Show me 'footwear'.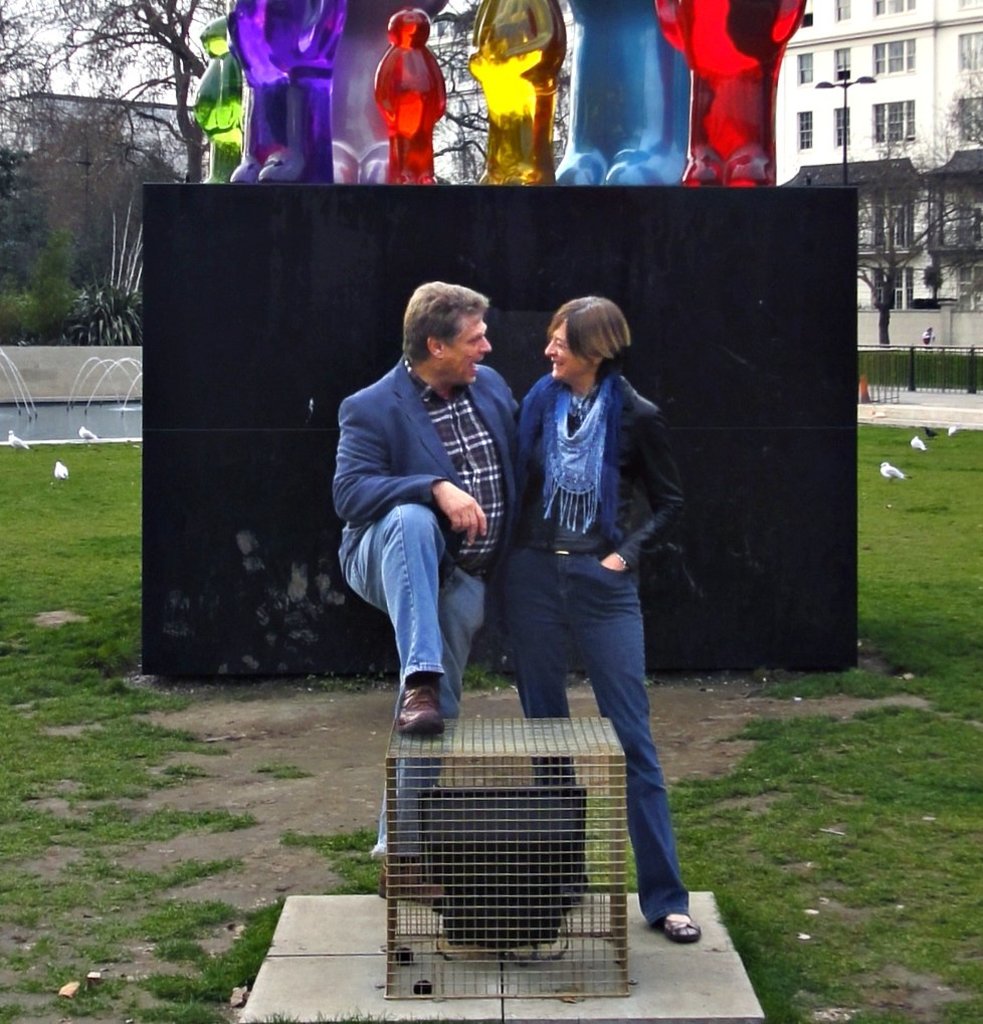
'footwear' is here: <box>655,906,701,944</box>.
